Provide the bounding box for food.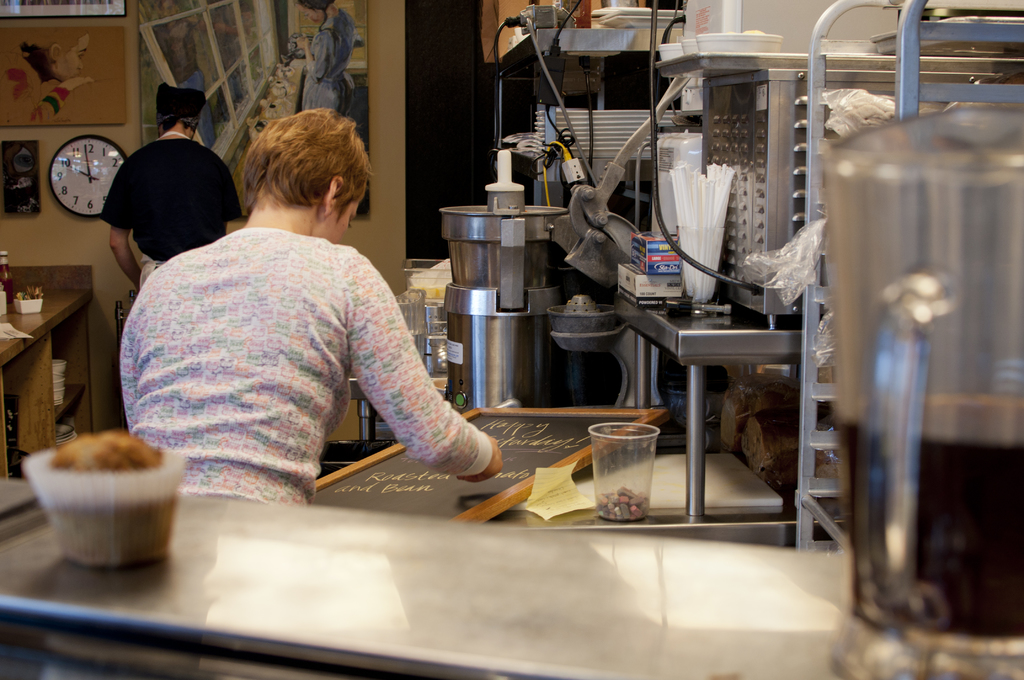
<region>49, 426, 163, 474</region>.
